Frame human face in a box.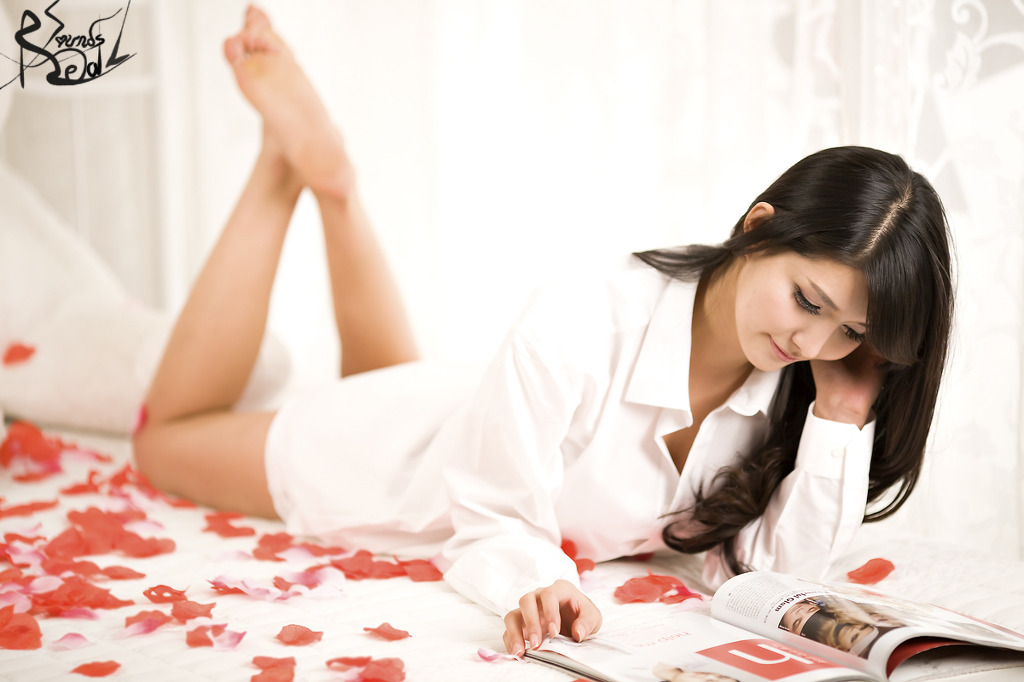
(730,257,873,372).
